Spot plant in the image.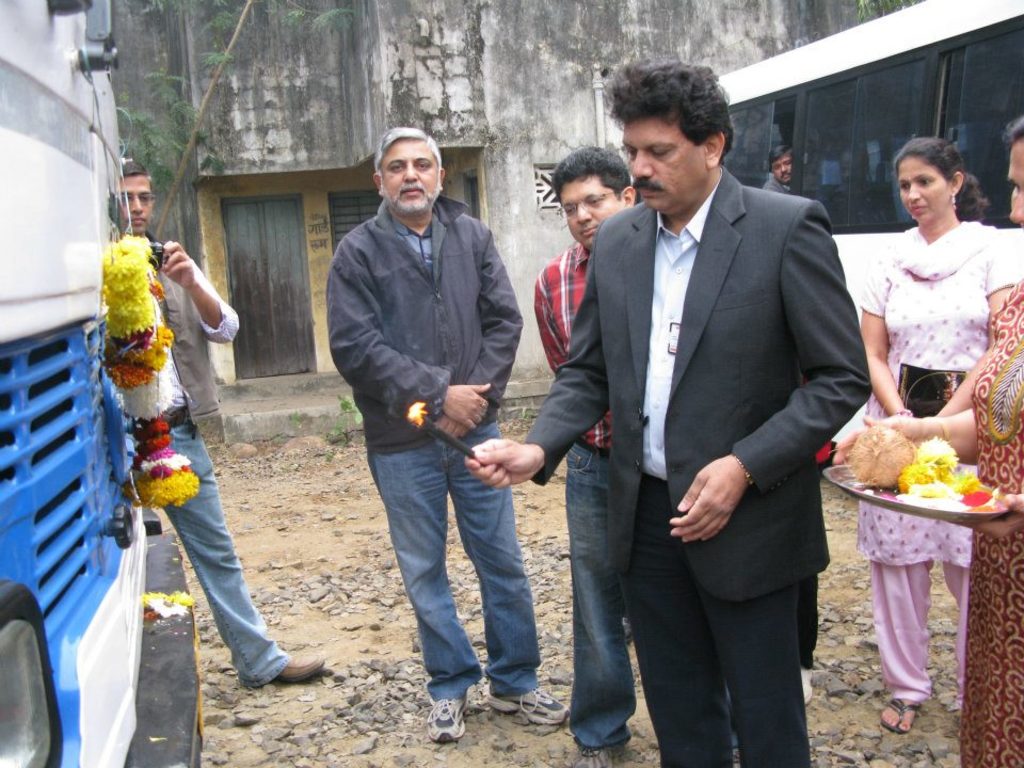
plant found at [left=326, top=385, right=365, bottom=448].
